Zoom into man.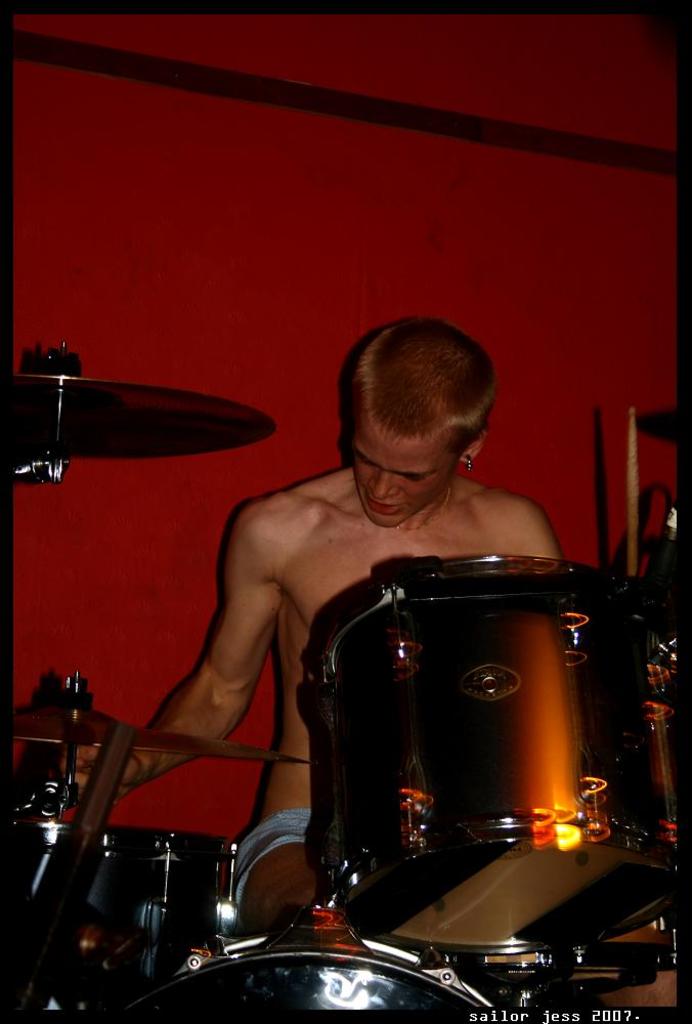
Zoom target: (x1=58, y1=314, x2=562, y2=928).
